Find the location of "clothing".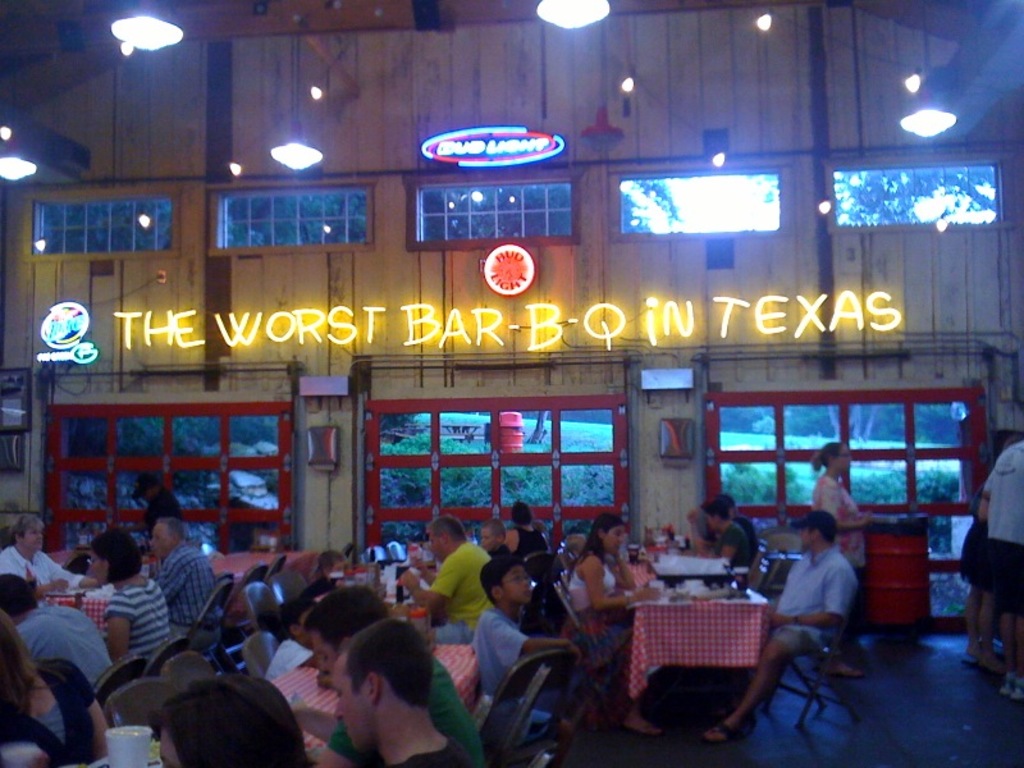
Location: {"x1": 264, "y1": 637, "x2": 311, "y2": 684}.
